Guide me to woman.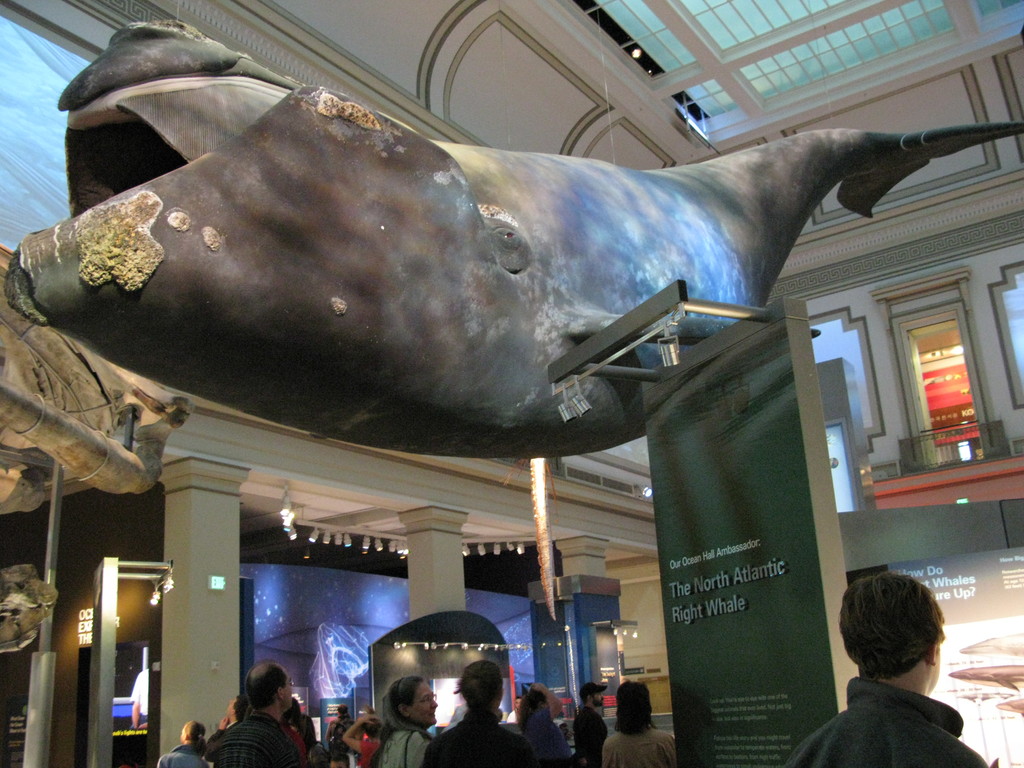
Guidance: {"x1": 514, "y1": 684, "x2": 570, "y2": 767}.
